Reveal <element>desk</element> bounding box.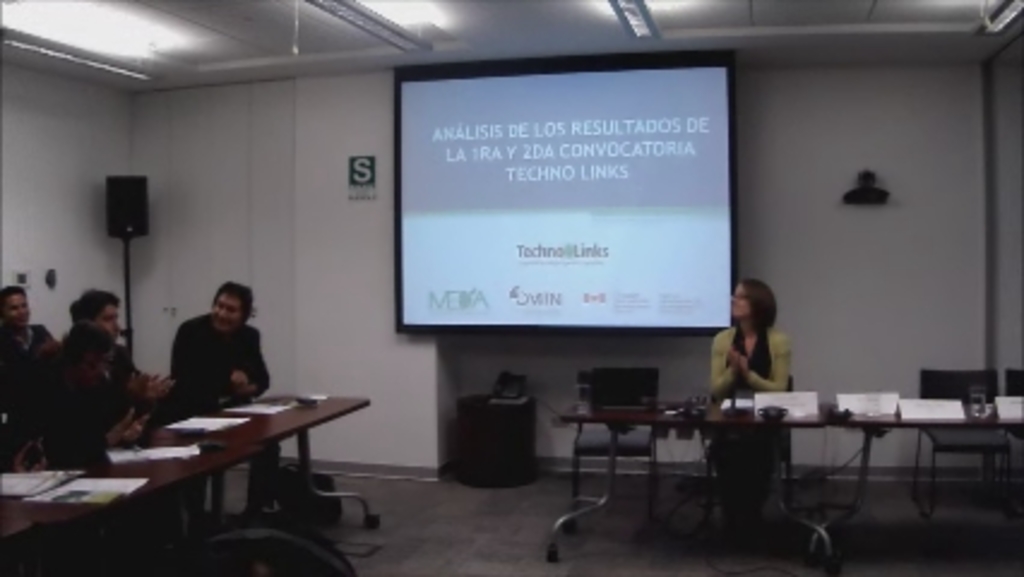
Revealed: 0,363,423,572.
